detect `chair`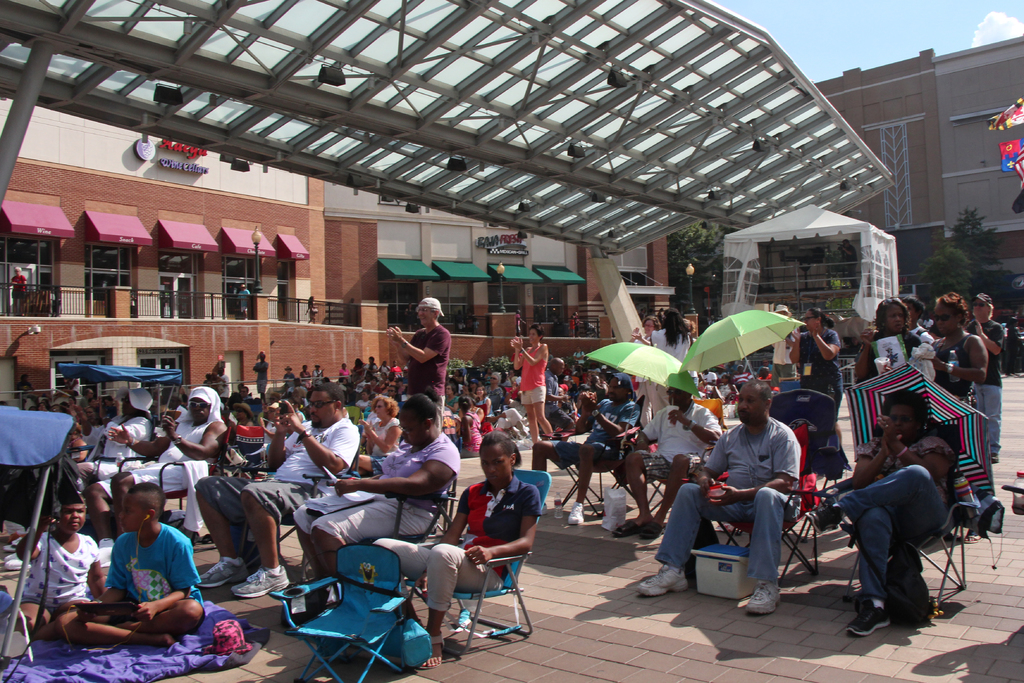
{"x1": 557, "y1": 397, "x2": 649, "y2": 524}
